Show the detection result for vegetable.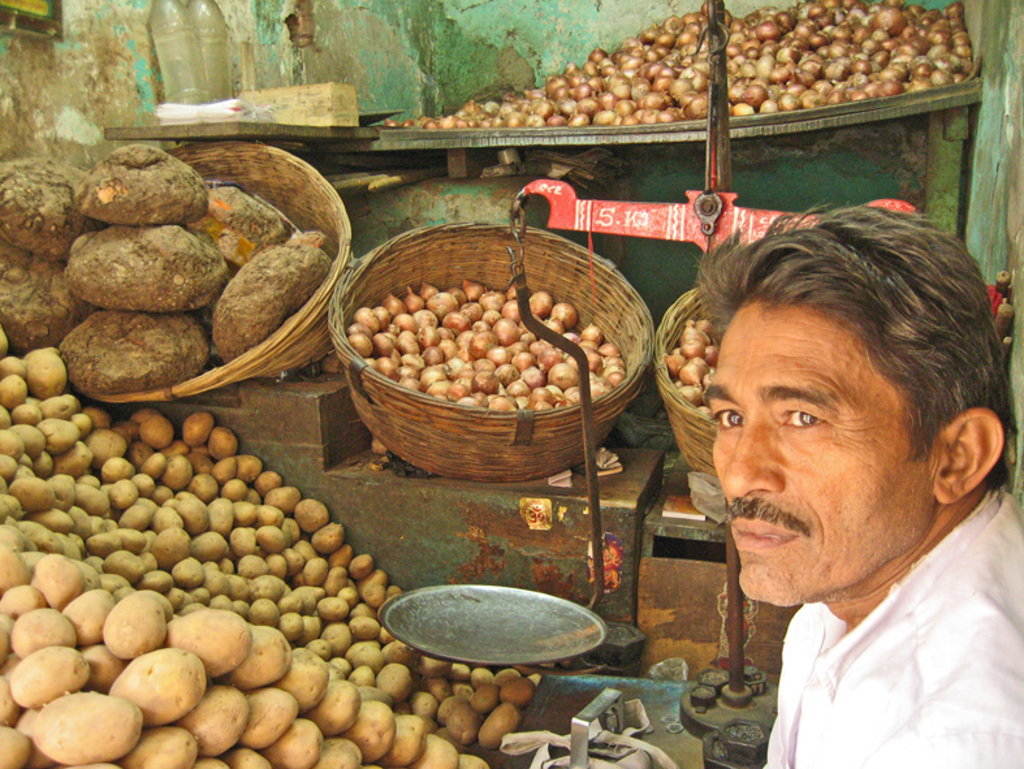
375,668,409,704.
